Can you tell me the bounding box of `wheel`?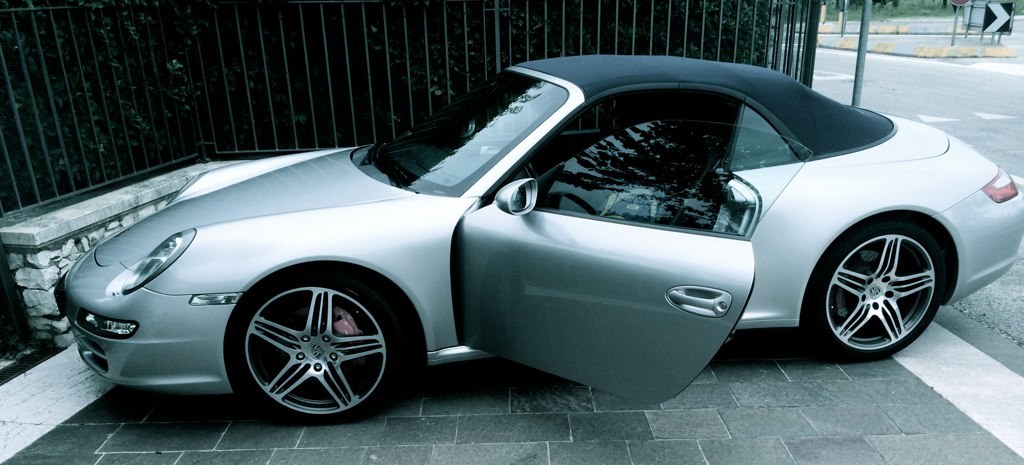
(809,215,959,361).
